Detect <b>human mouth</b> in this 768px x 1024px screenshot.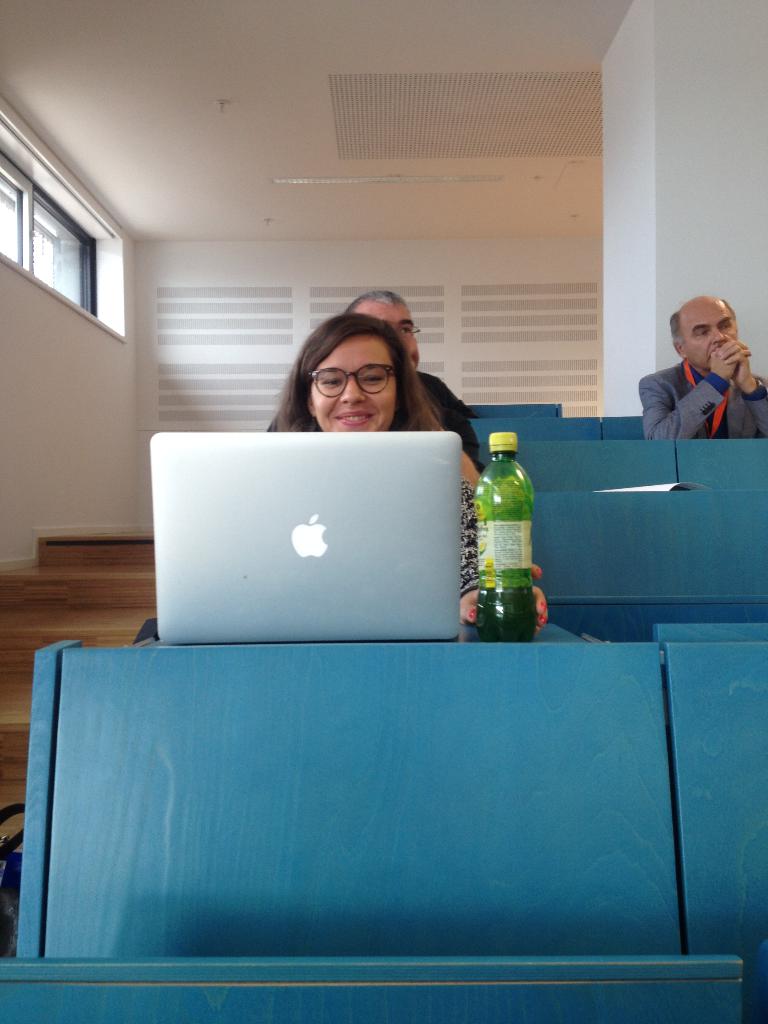
Detection: {"left": 332, "top": 408, "right": 376, "bottom": 428}.
